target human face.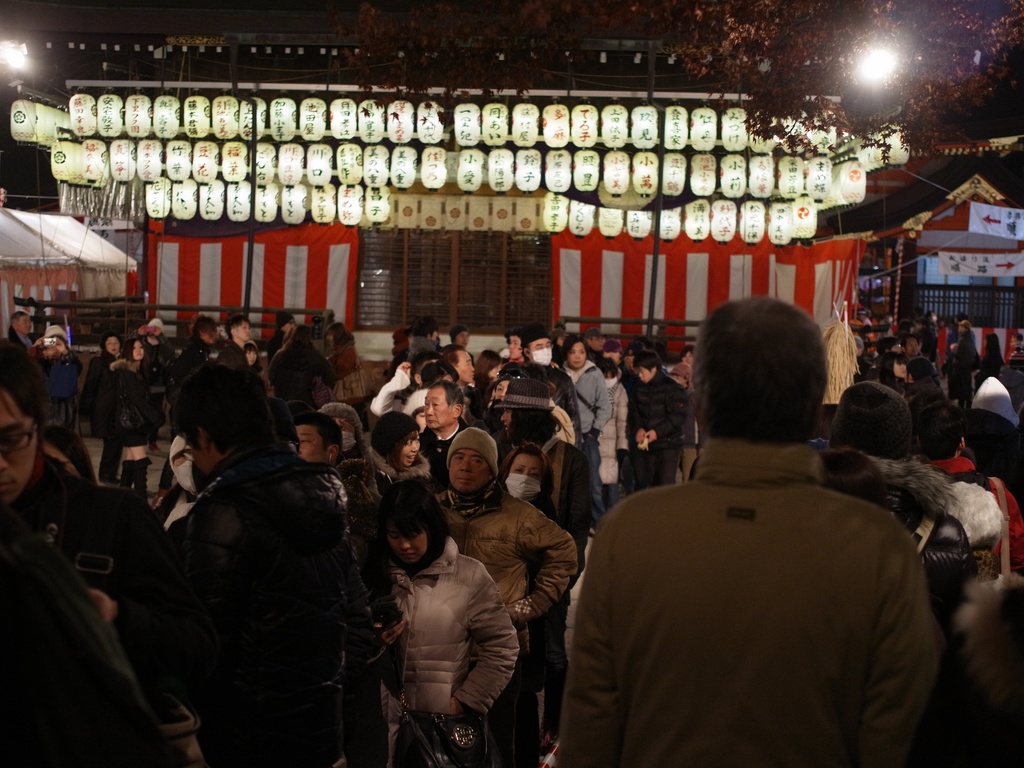
Target region: region(891, 345, 900, 351).
